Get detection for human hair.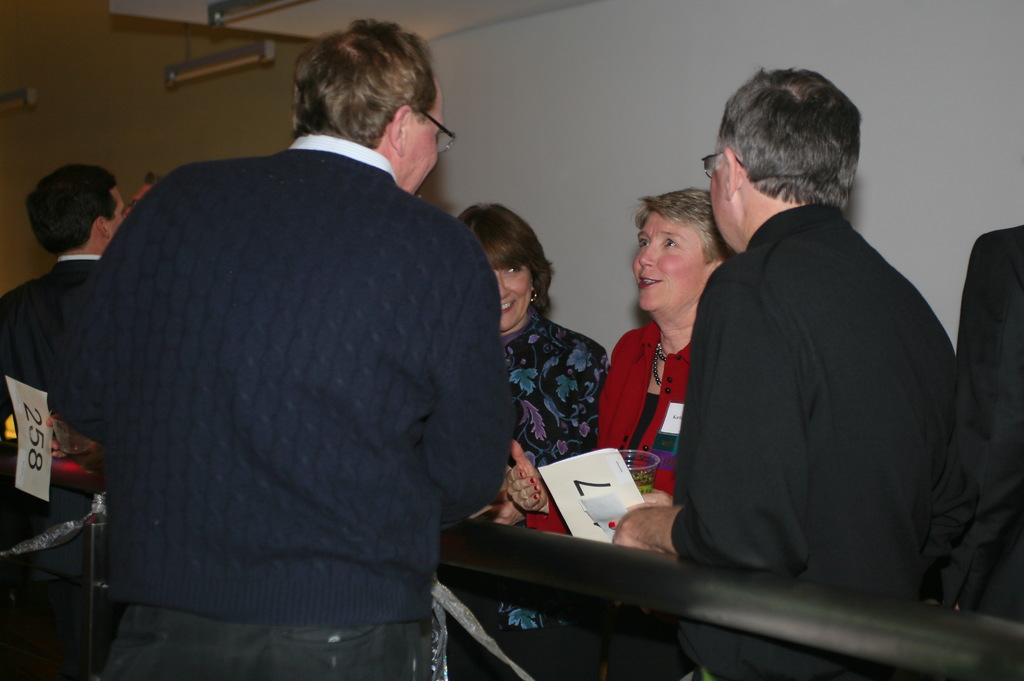
Detection: BBox(289, 15, 444, 156).
